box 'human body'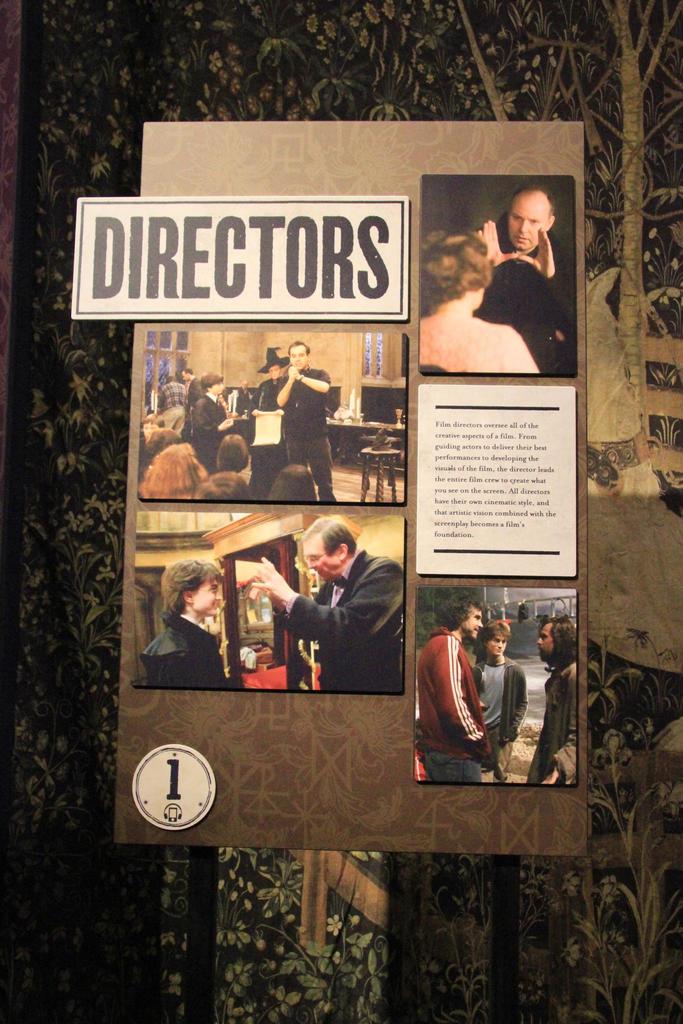
[left=256, top=342, right=293, bottom=493]
